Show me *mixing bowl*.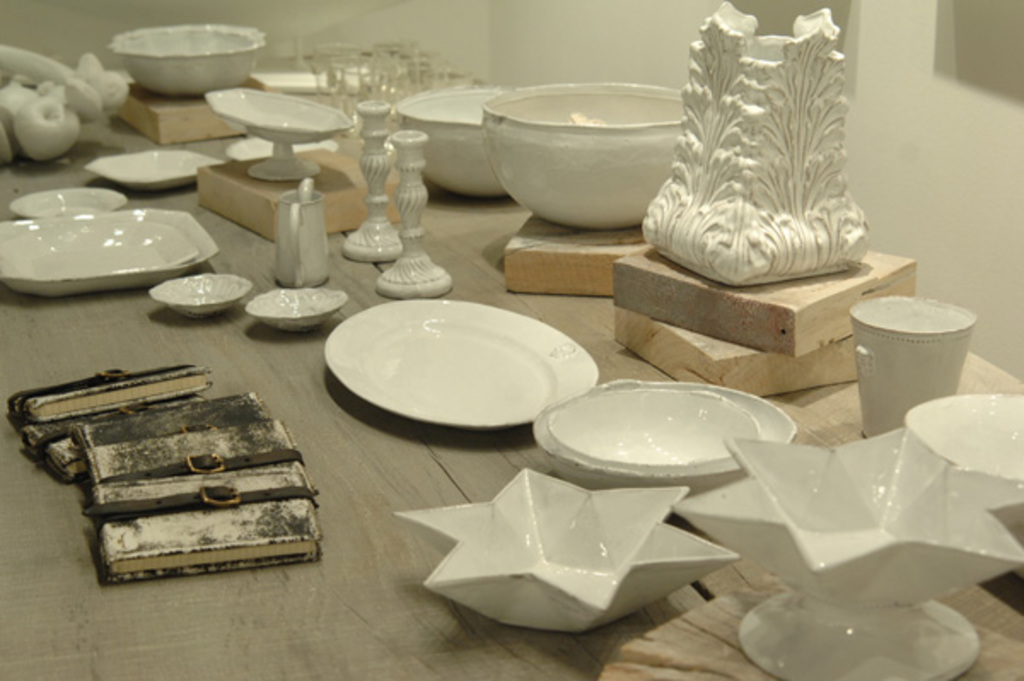
*mixing bowl* is here: BBox(102, 22, 266, 94).
